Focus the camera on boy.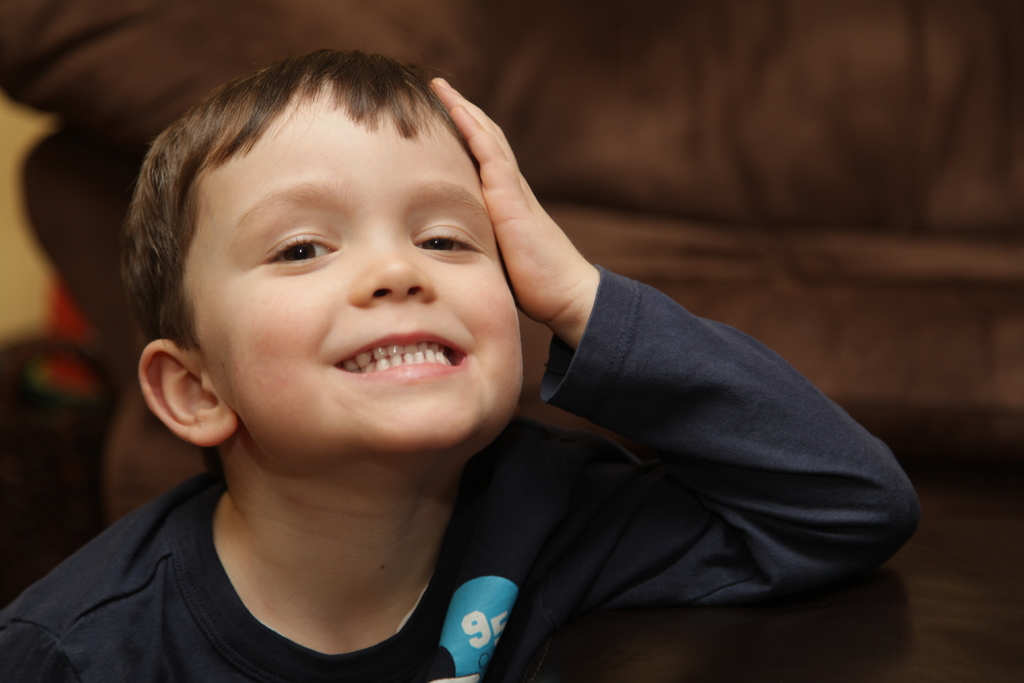
Focus region: <bbox>71, 47, 761, 677</bbox>.
